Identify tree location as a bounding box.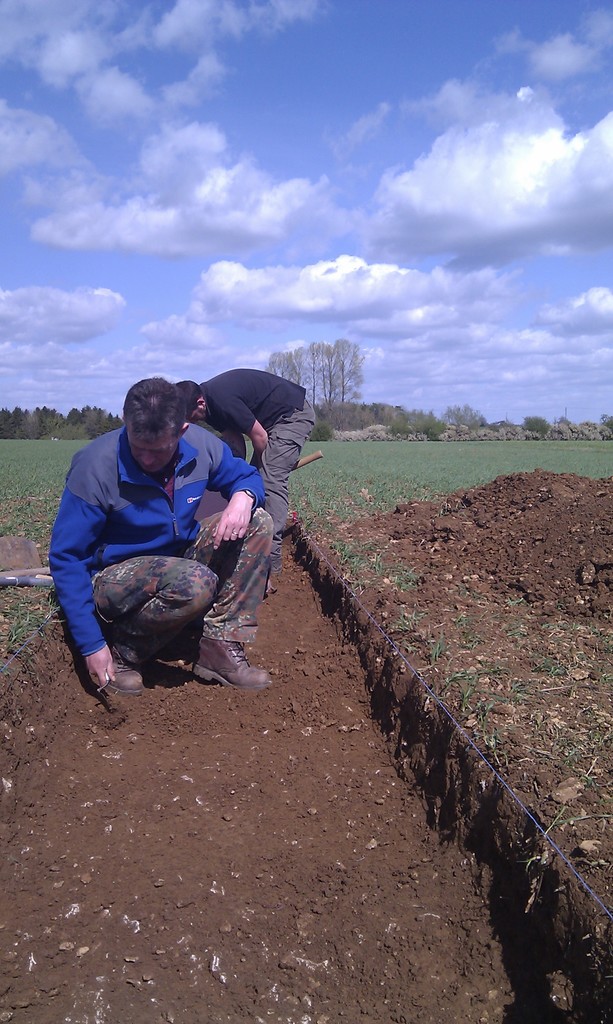
[267,346,314,402].
